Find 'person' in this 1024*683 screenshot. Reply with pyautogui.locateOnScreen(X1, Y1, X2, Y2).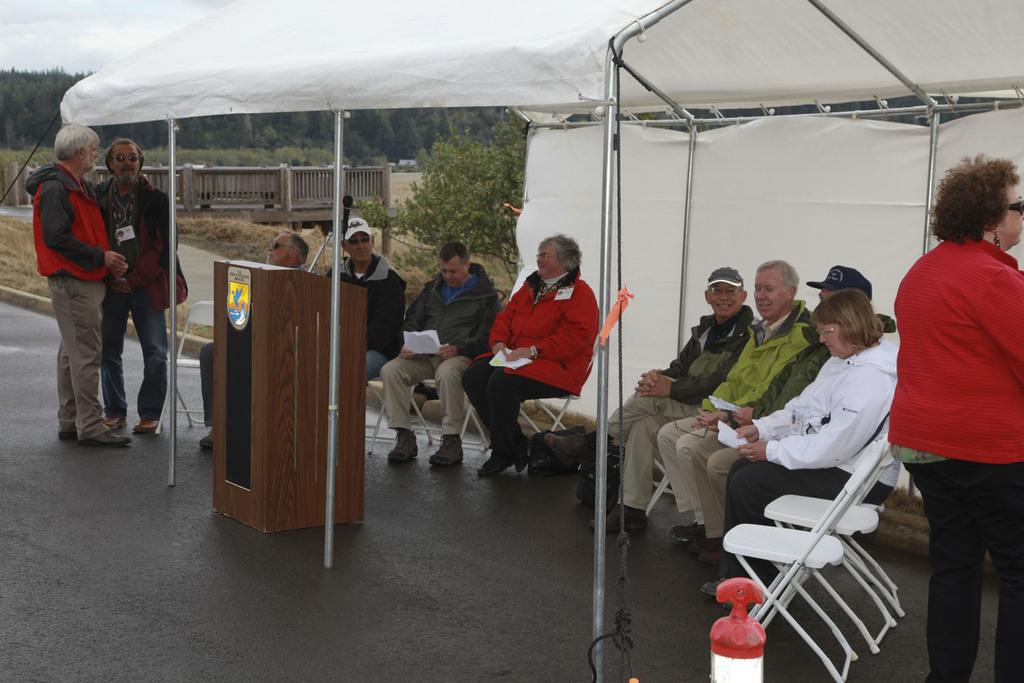
pyautogui.locateOnScreen(377, 239, 504, 465).
